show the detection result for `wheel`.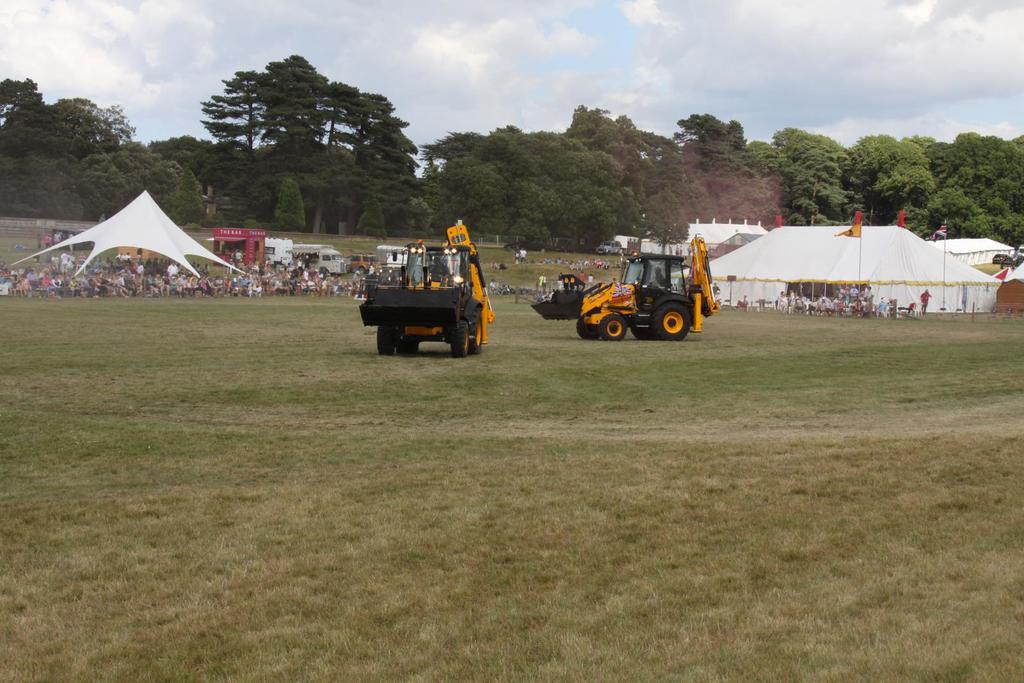
<bbox>452, 320, 470, 357</bbox>.
